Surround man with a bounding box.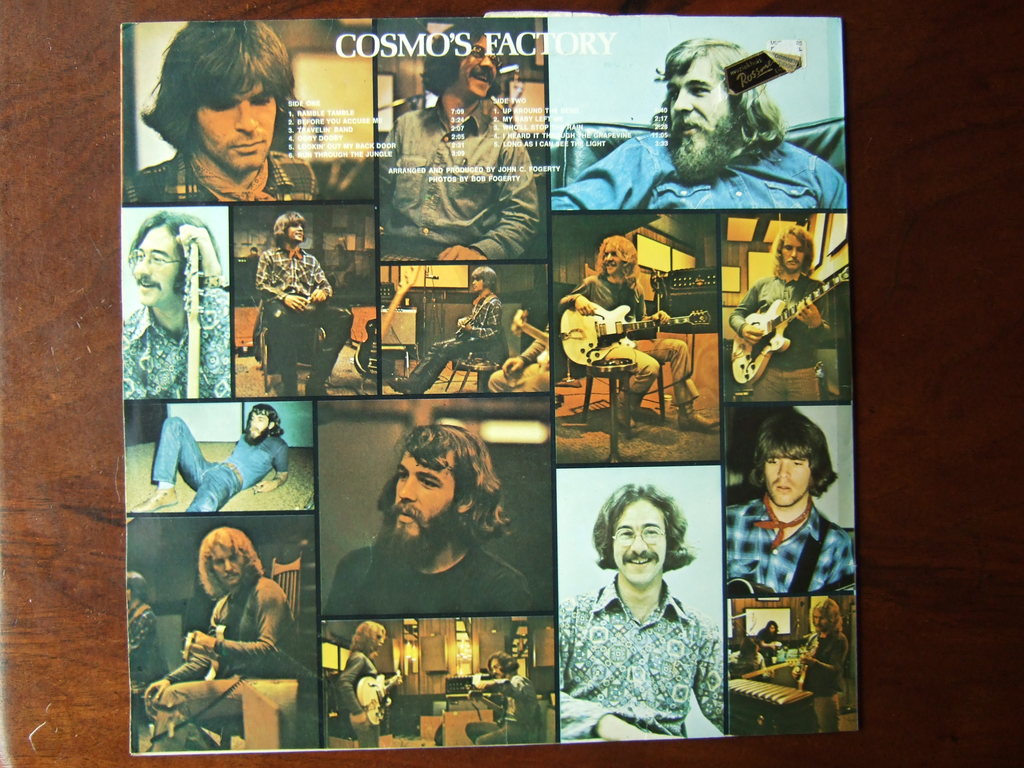
box=[323, 424, 534, 616].
